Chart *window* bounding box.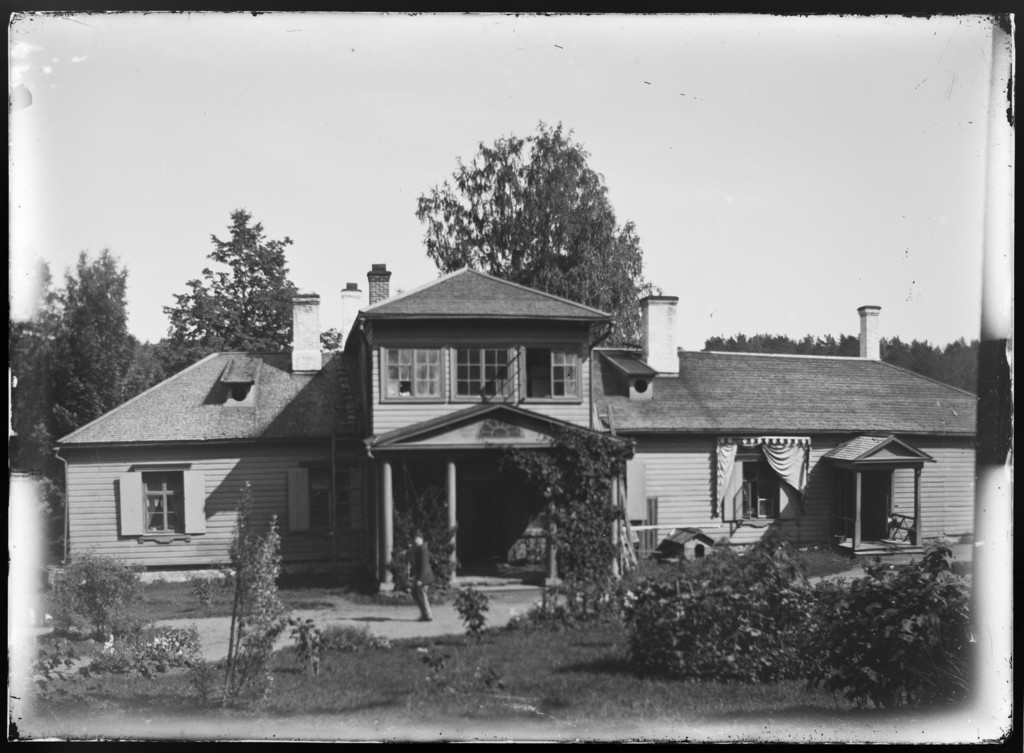
Charted: 286/460/366/540.
